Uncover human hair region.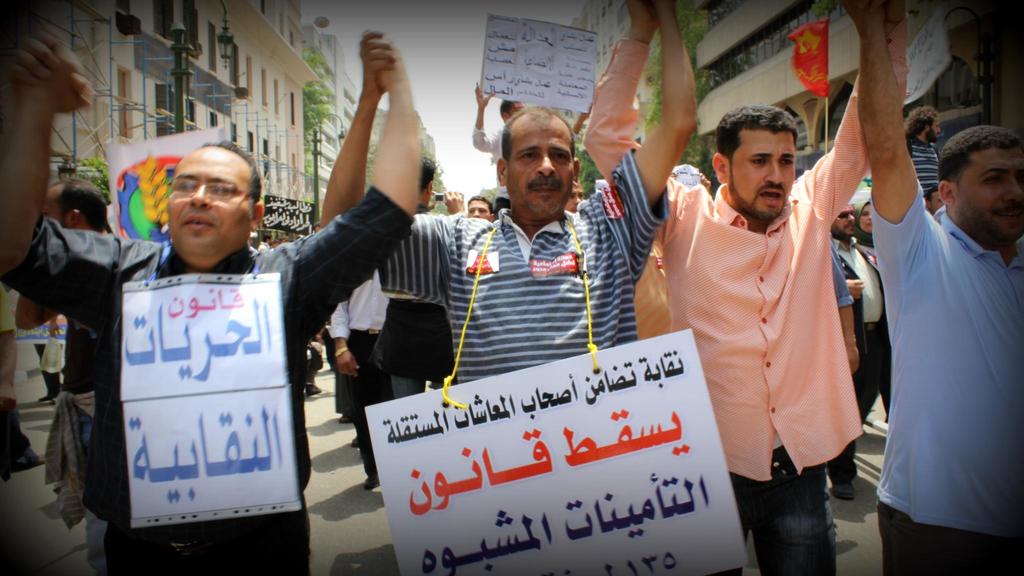
Uncovered: 420/155/437/194.
